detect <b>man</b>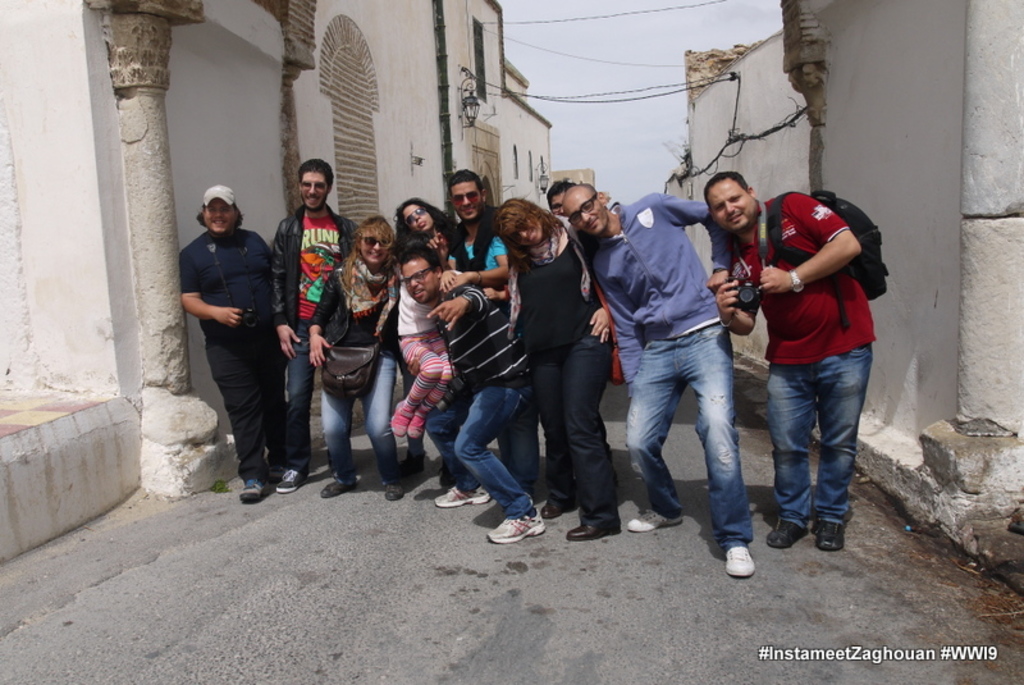
[left=174, top=175, right=298, bottom=501]
